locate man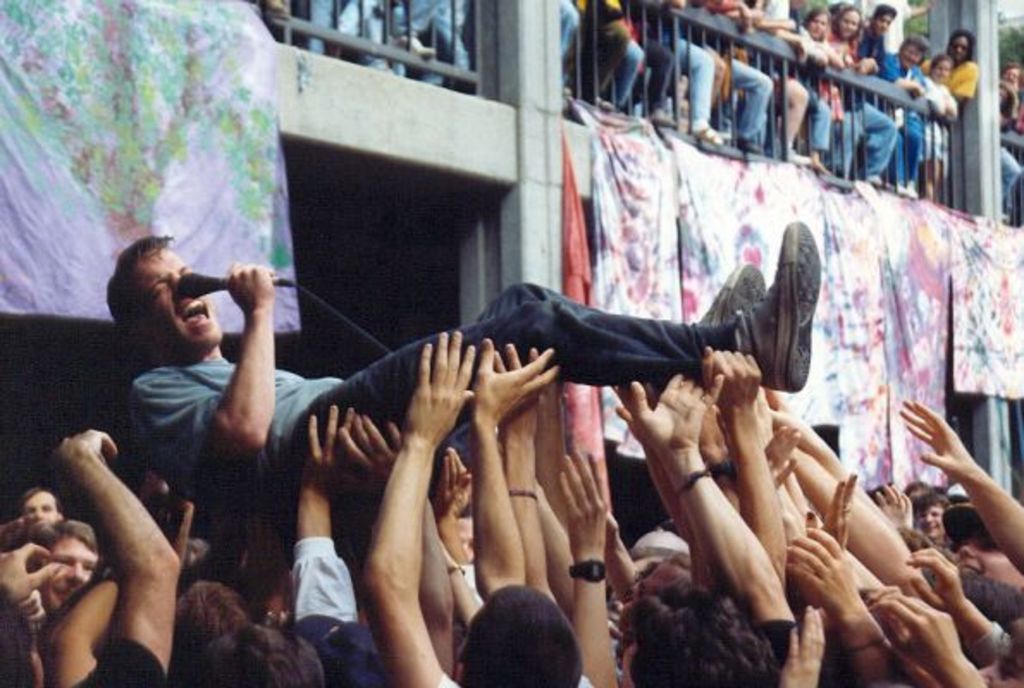
<bbox>835, 3, 897, 189</bbox>
